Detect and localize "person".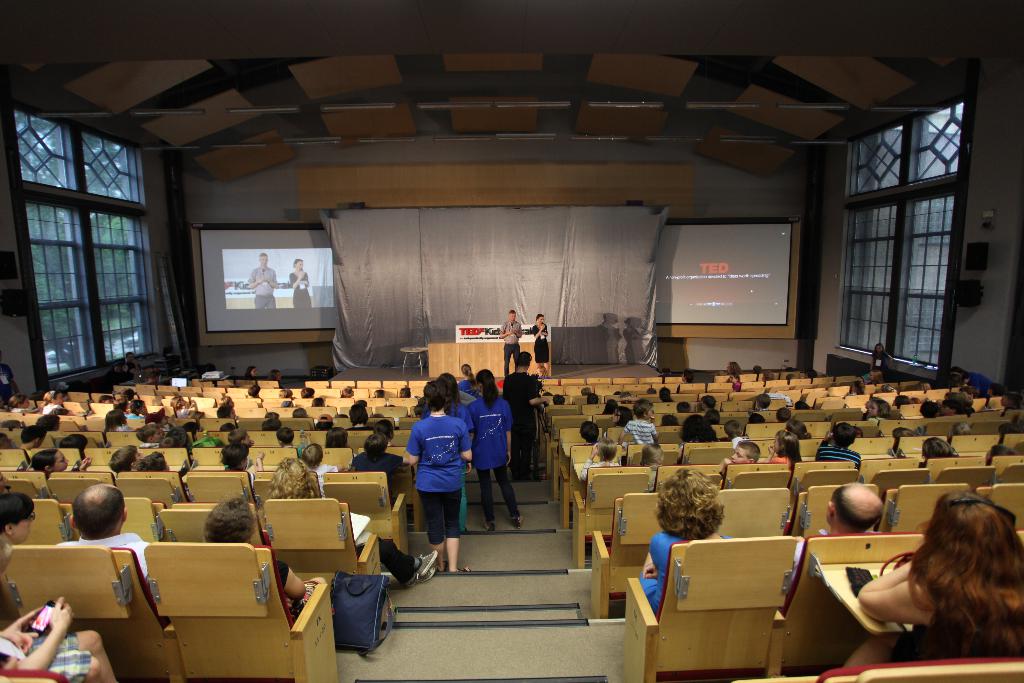
Localized at crop(940, 399, 961, 415).
